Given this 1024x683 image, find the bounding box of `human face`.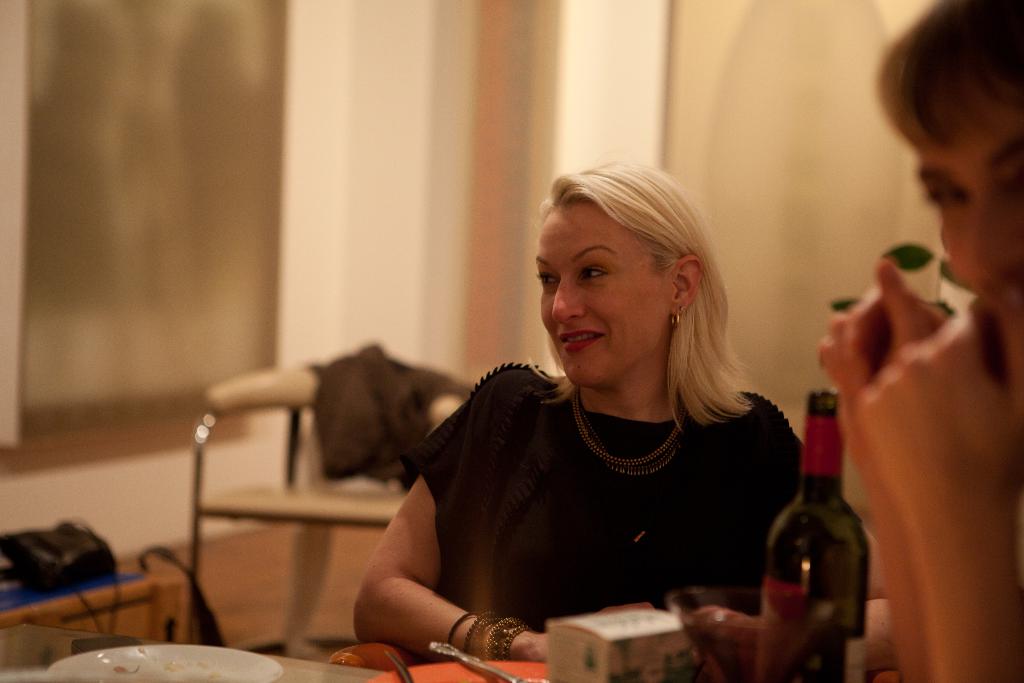
detection(536, 208, 670, 393).
